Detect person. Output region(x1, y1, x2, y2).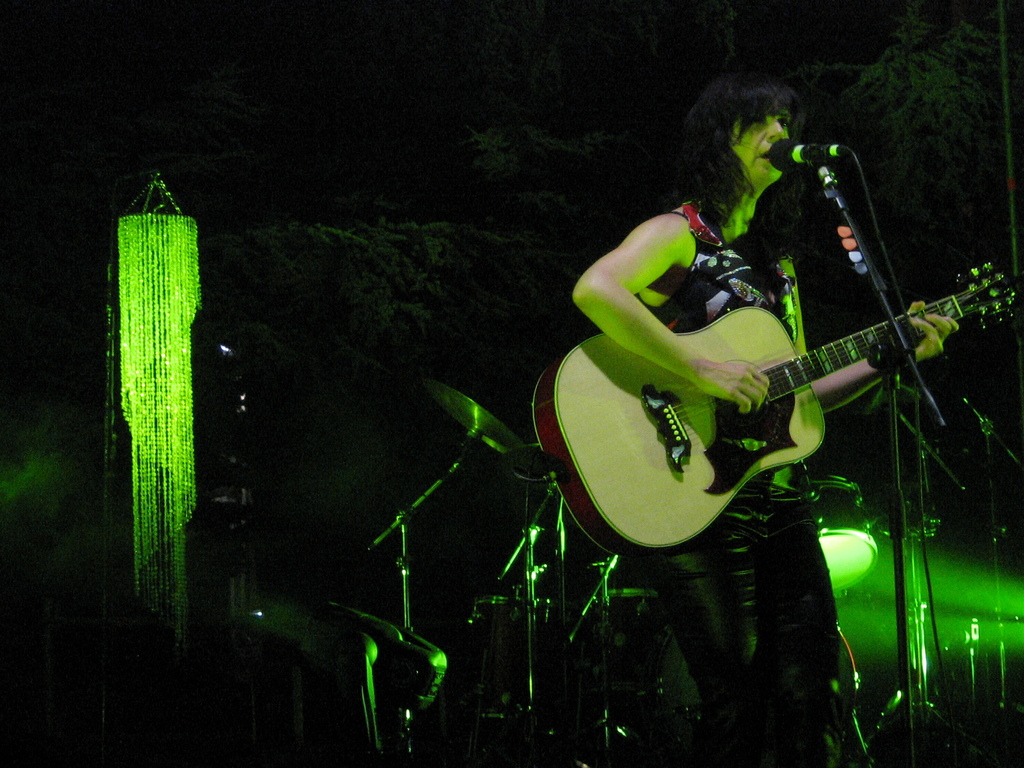
region(546, 72, 956, 683).
